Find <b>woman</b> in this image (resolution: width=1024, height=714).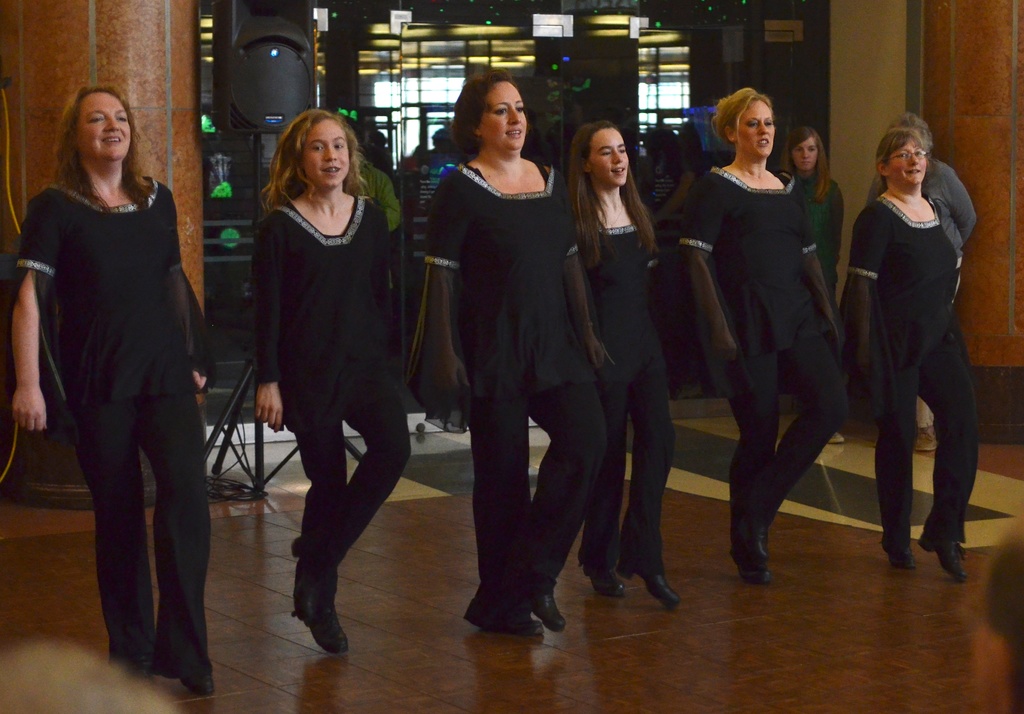
(left=412, top=57, right=605, bottom=637).
